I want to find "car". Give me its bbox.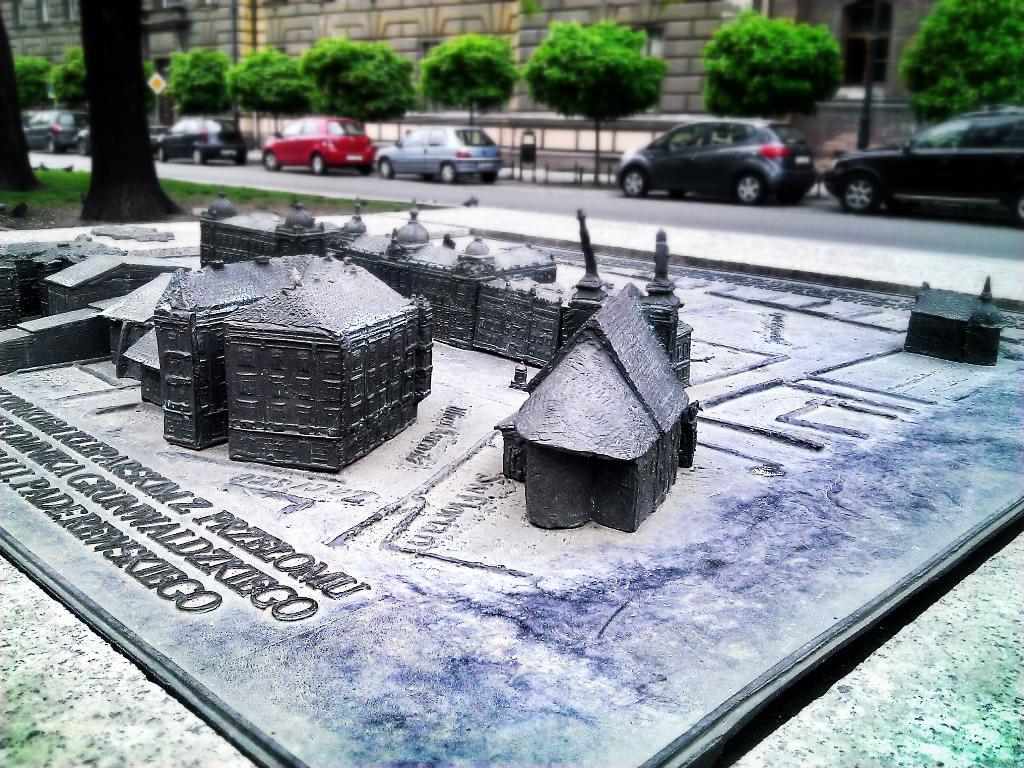
box=[380, 125, 500, 183].
